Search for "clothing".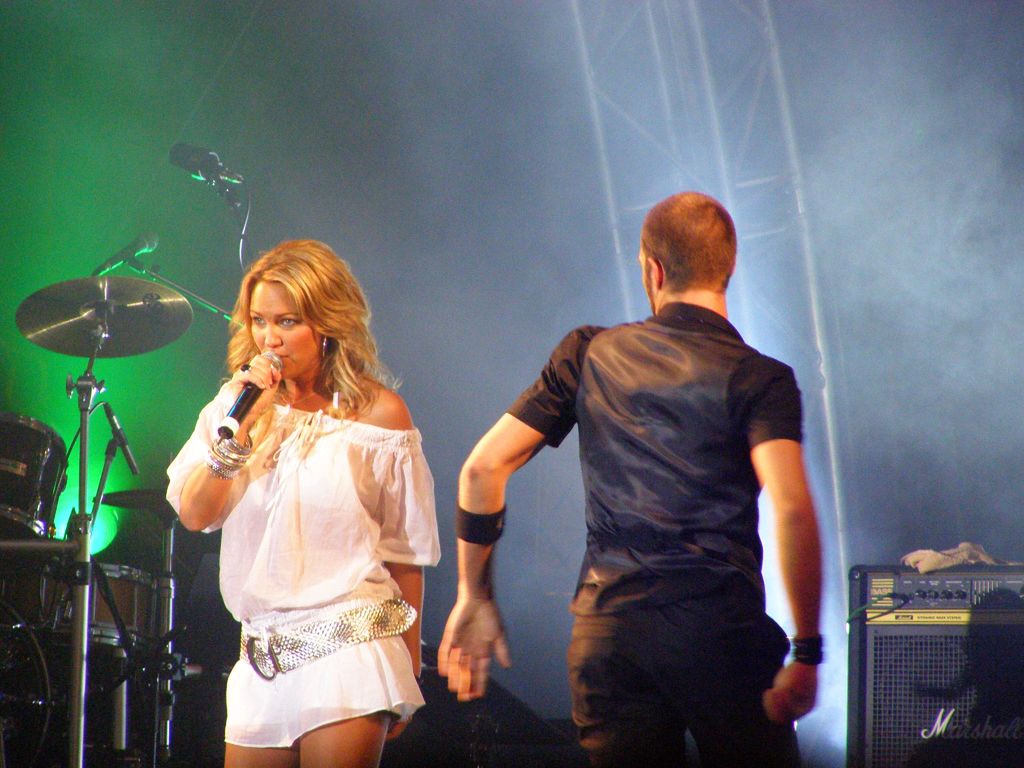
Found at locate(182, 360, 423, 738).
